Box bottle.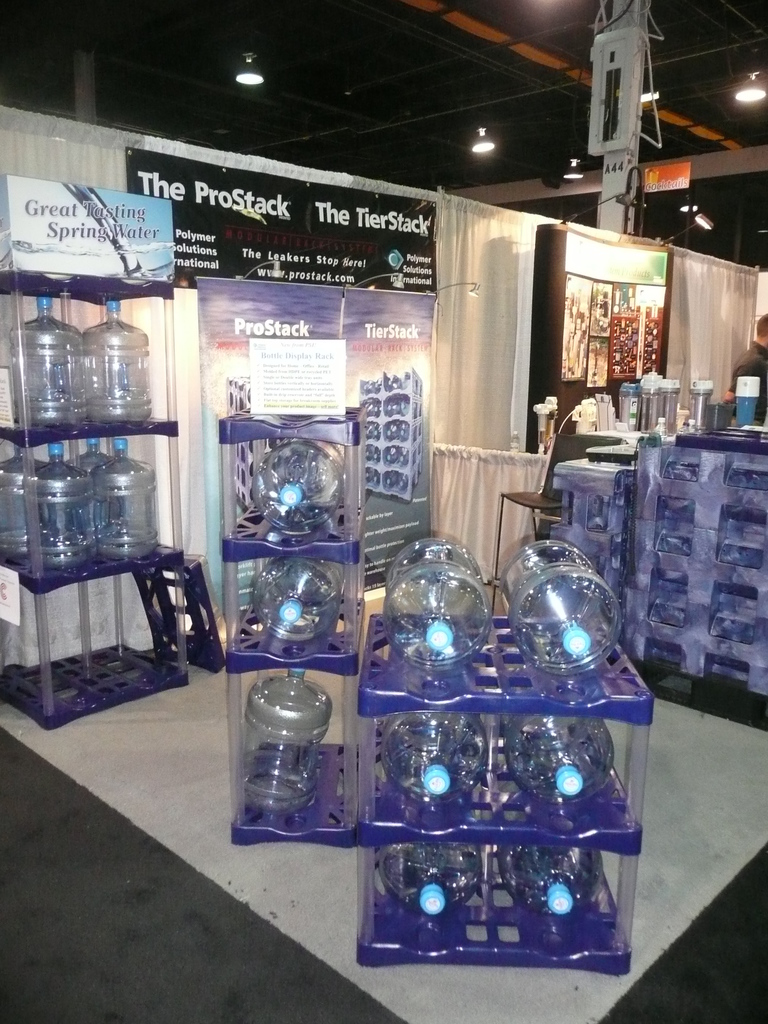
BBox(3, 281, 93, 424).
